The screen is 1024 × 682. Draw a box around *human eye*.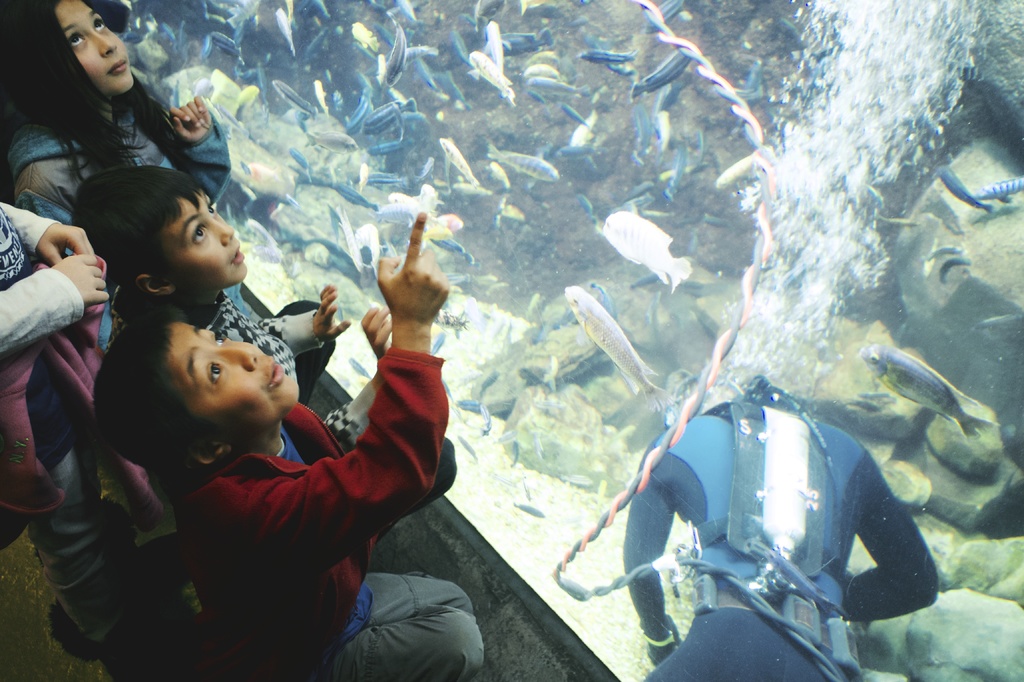
[204, 360, 225, 386].
